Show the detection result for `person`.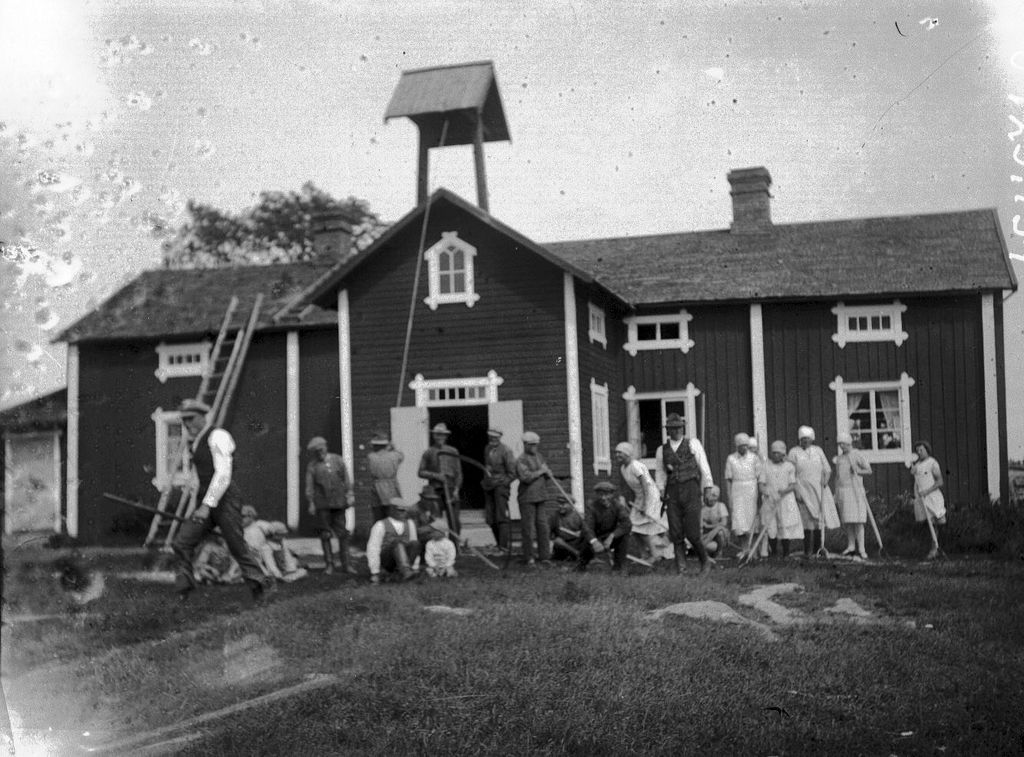
<region>748, 434, 761, 458</region>.
